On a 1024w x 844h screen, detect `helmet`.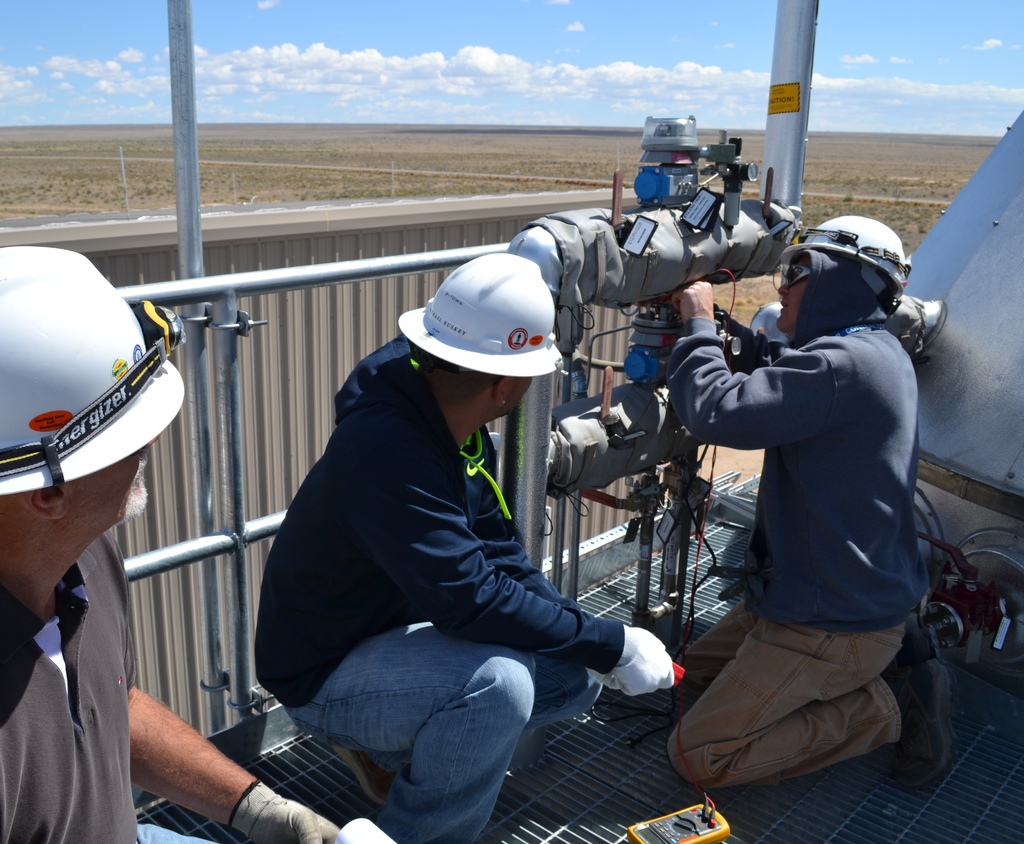
detection(397, 251, 565, 379).
